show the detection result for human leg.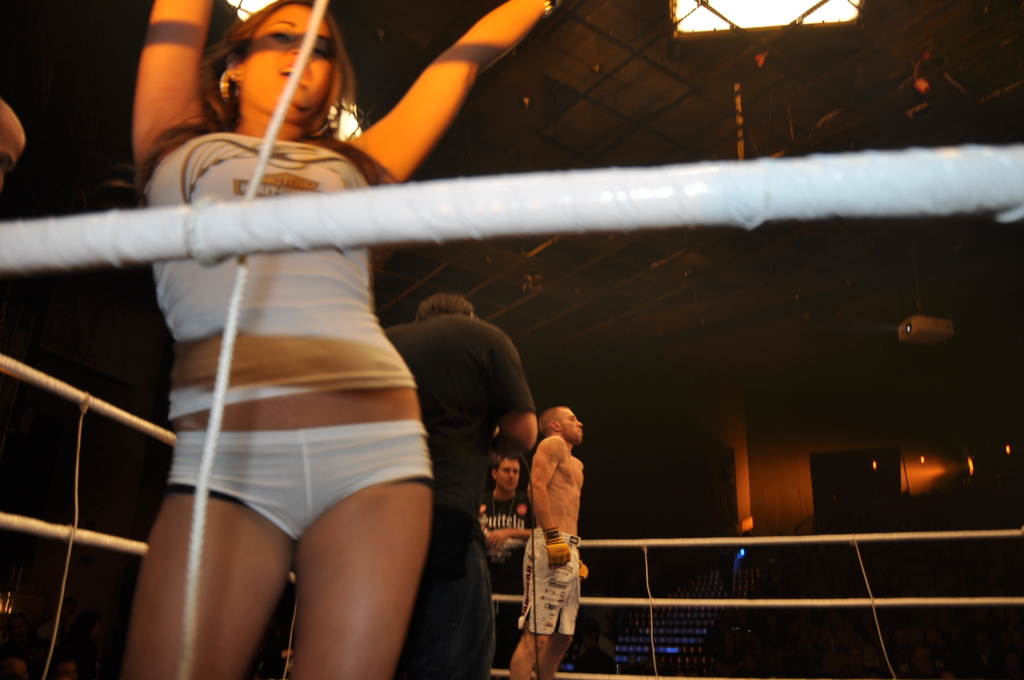
l=512, t=530, r=571, b=677.
